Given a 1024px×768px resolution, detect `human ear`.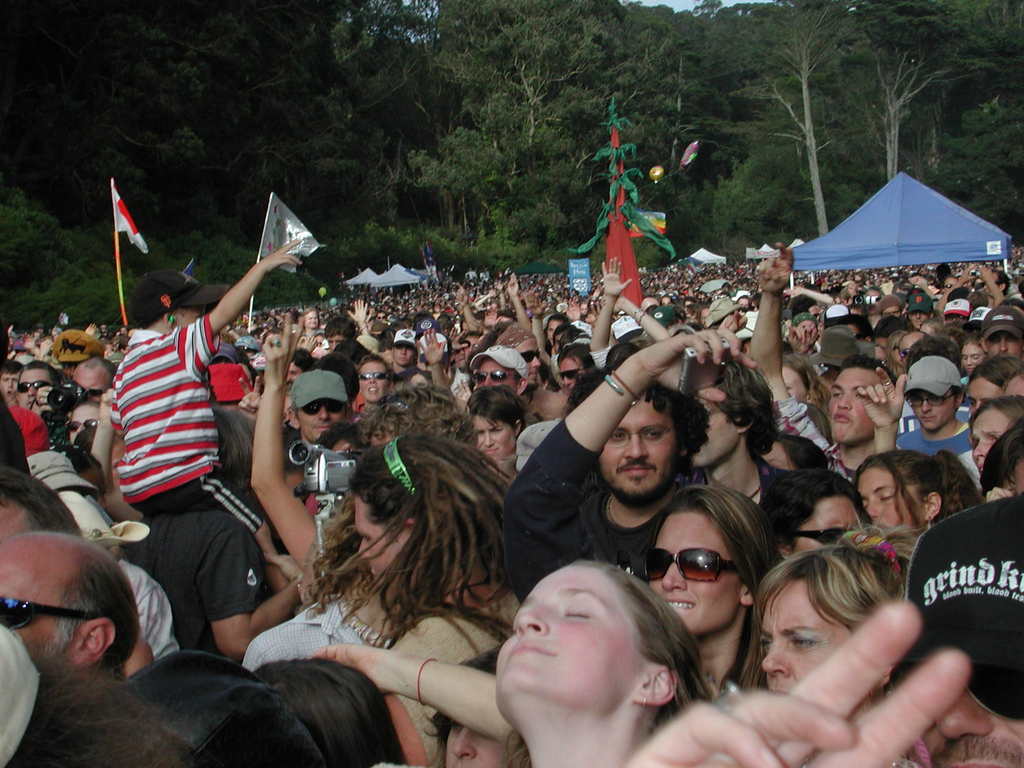
<region>62, 620, 115, 667</region>.
